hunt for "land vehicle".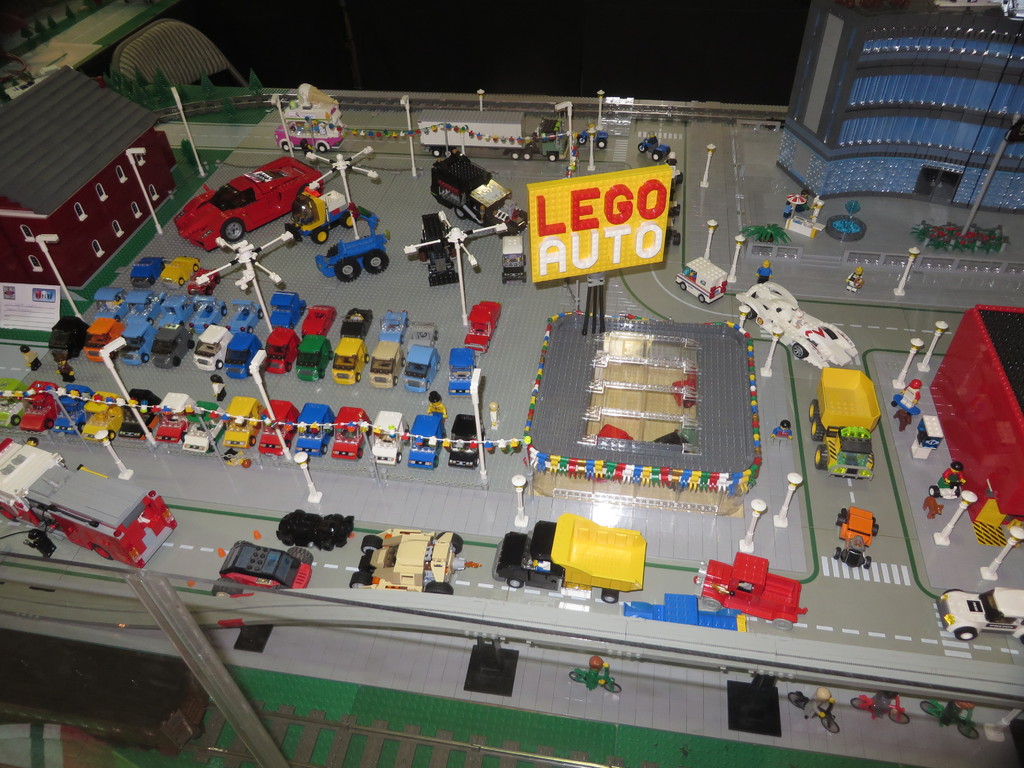
Hunted down at <region>412, 324, 433, 341</region>.
